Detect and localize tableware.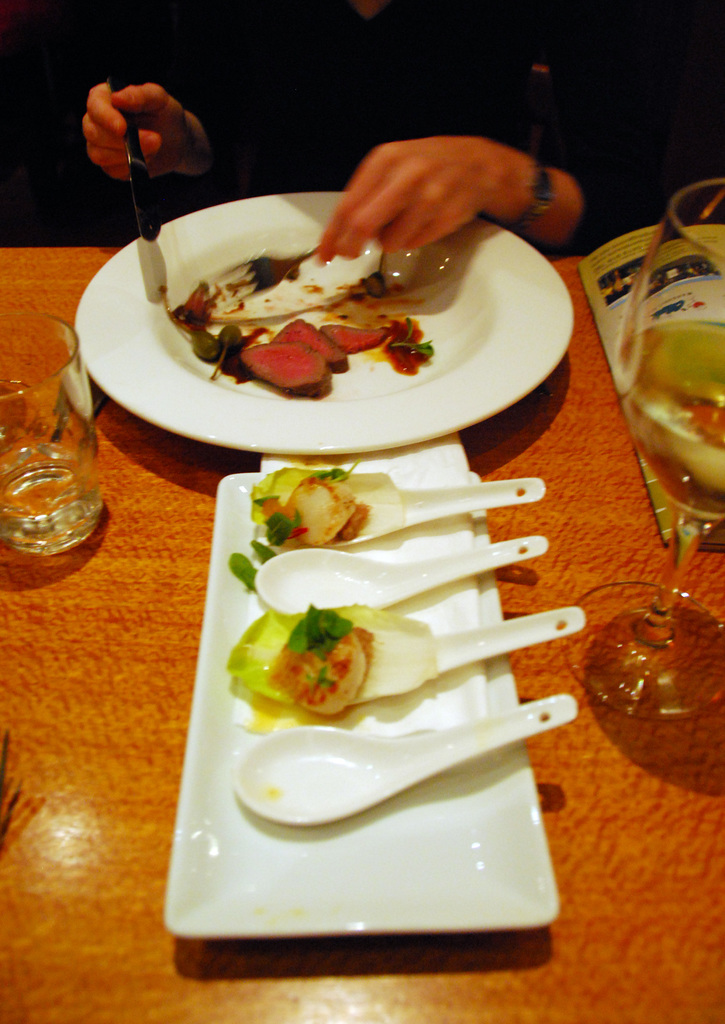
Localized at l=560, t=179, r=724, b=721.
